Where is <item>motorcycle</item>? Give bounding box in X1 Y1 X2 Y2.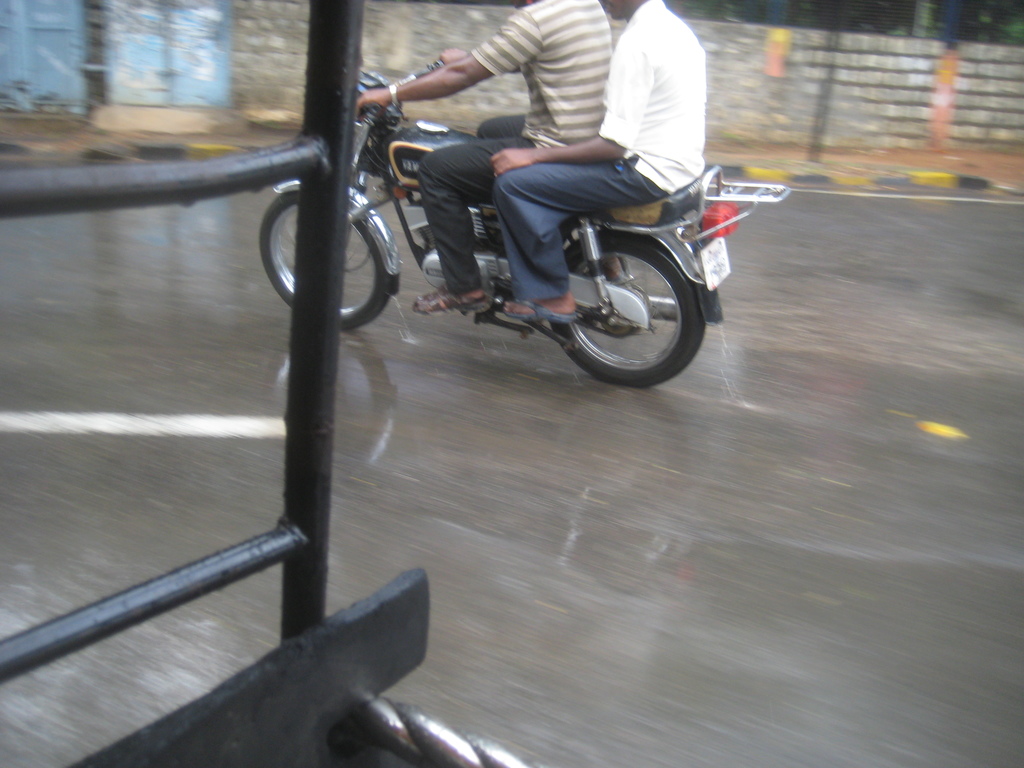
259 60 790 388.
